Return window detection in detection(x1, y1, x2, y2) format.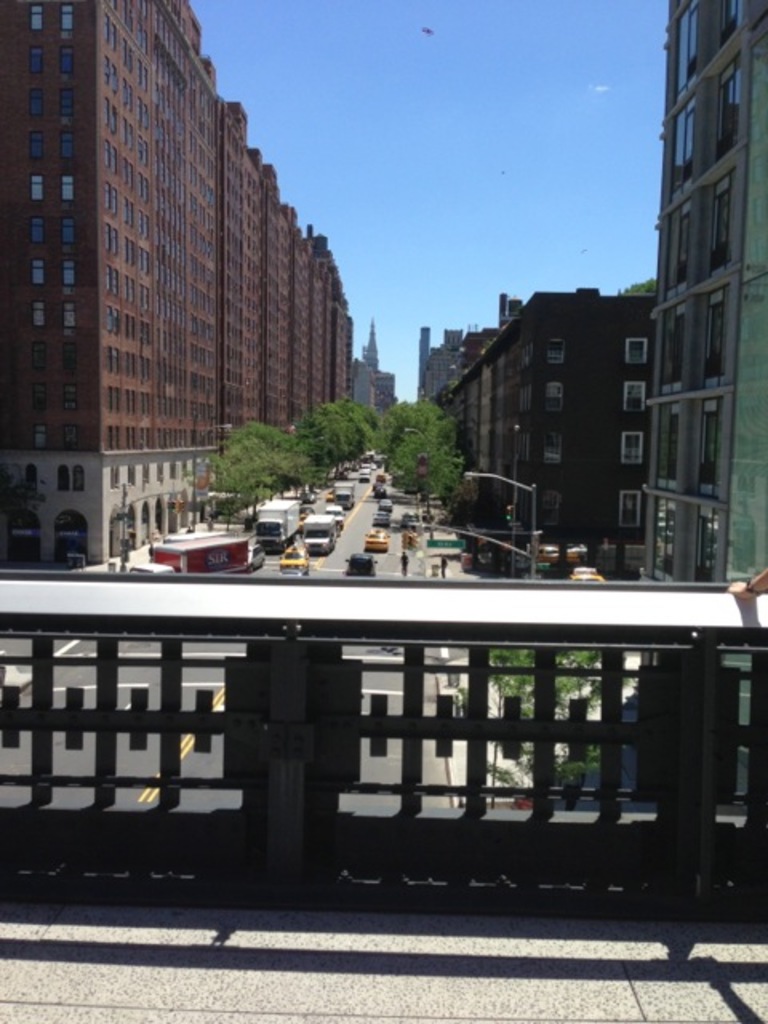
detection(58, 6, 77, 30).
